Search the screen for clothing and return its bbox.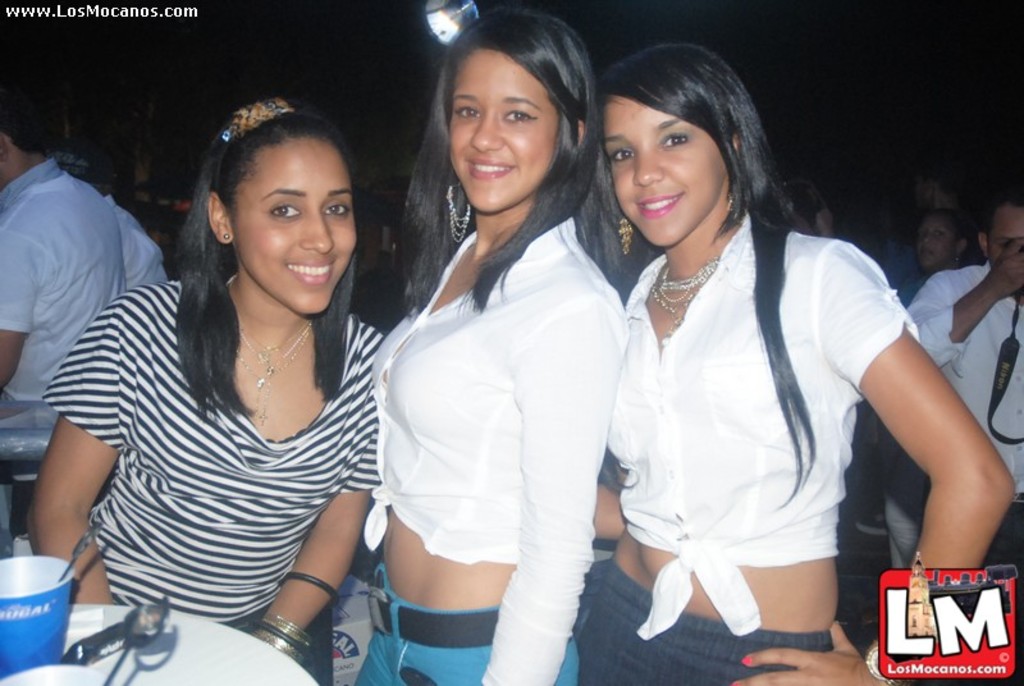
Found: l=102, t=184, r=166, b=302.
